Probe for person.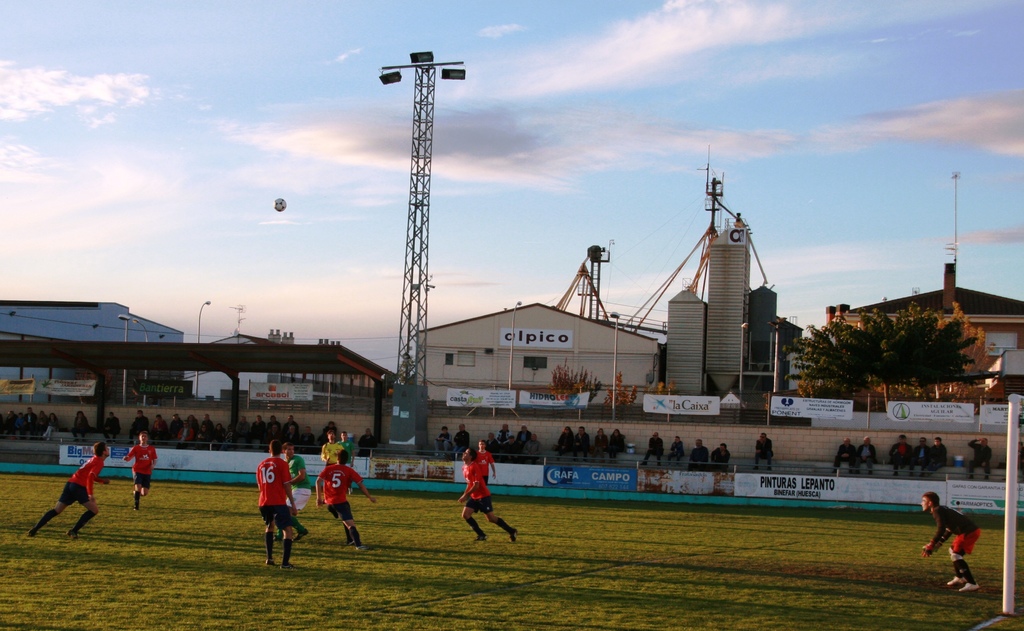
Probe result: x1=552 y1=426 x2=573 y2=461.
